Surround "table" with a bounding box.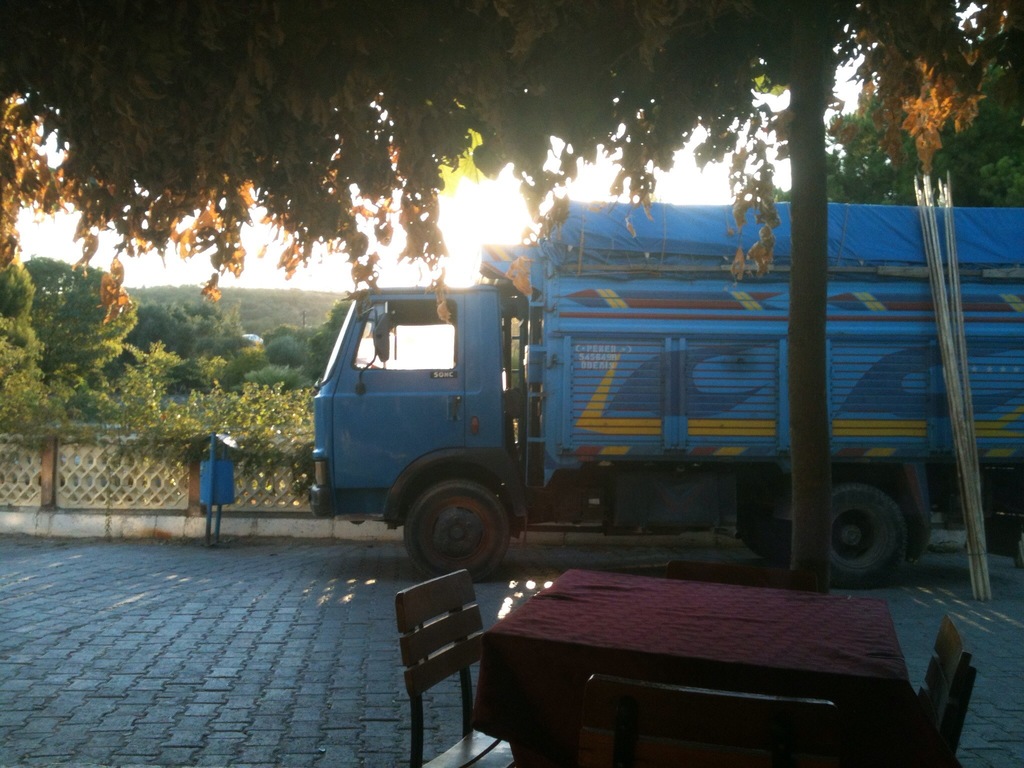
447:557:958:756.
